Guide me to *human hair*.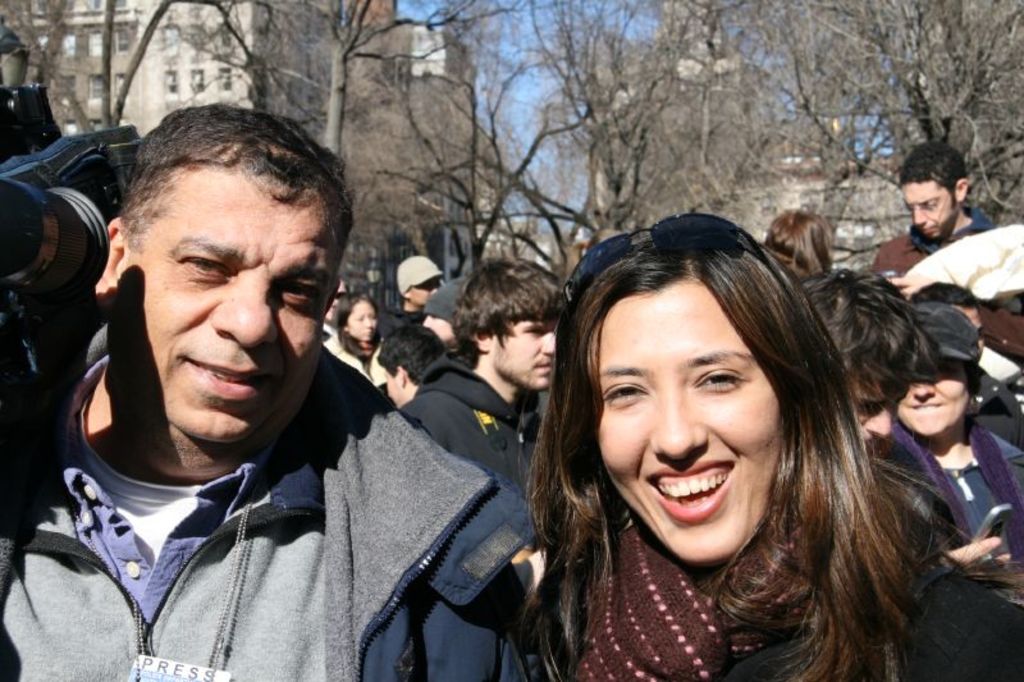
Guidance: 808 260 948 408.
